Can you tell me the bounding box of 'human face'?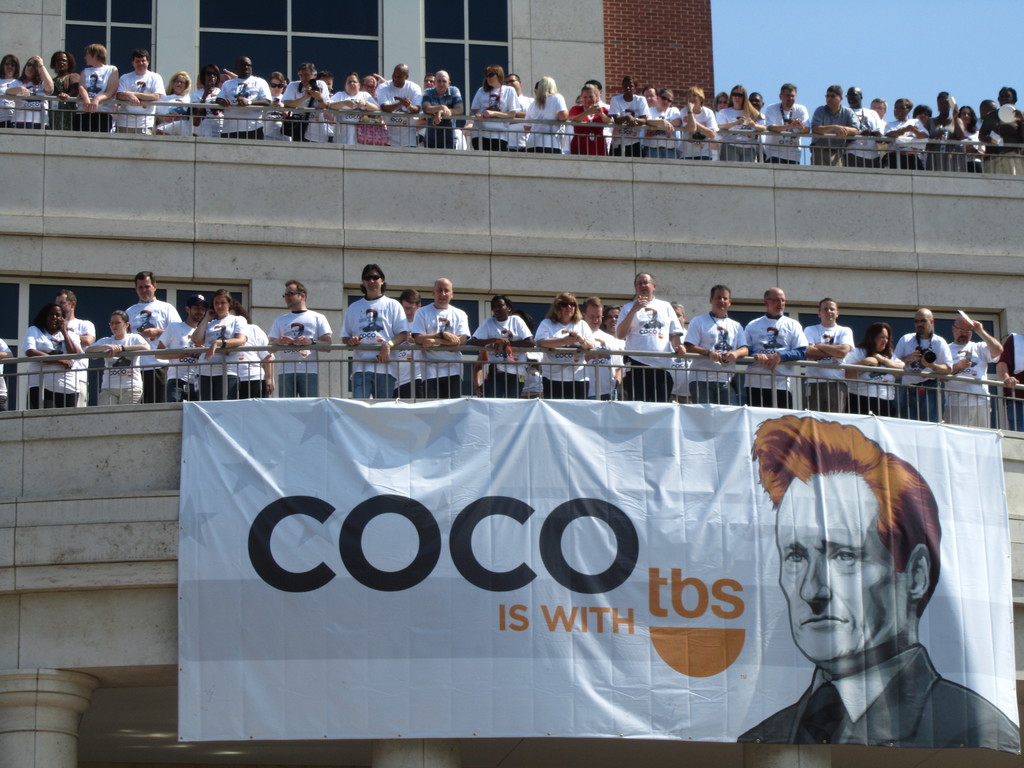
x1=137 y1=278 x2=157 y2=301.
